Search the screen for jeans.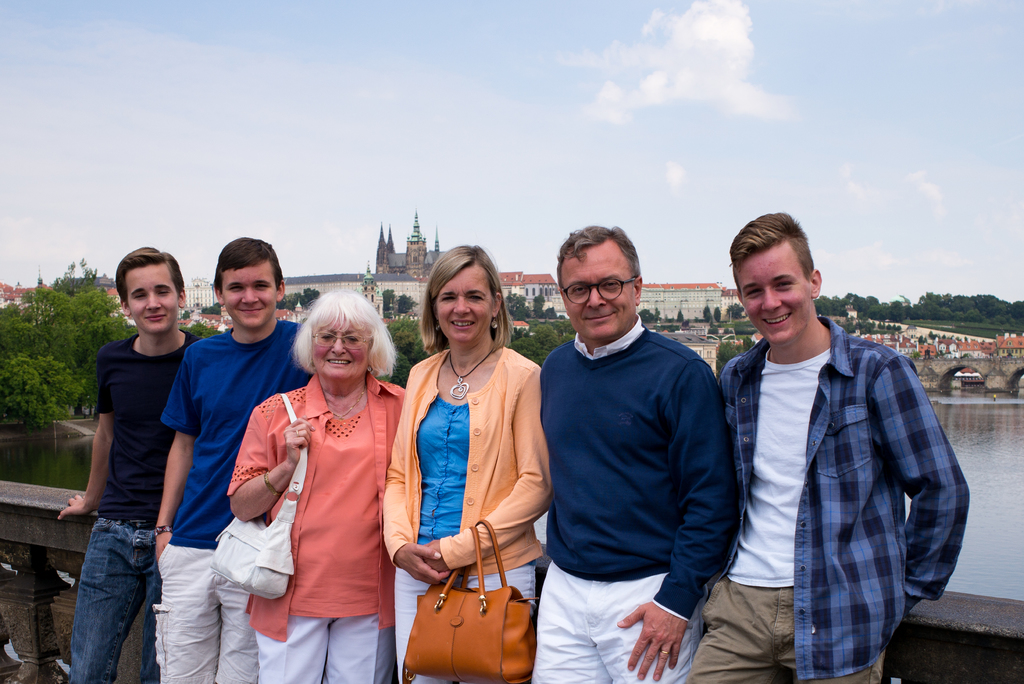
Found at [49,519,152,683].
